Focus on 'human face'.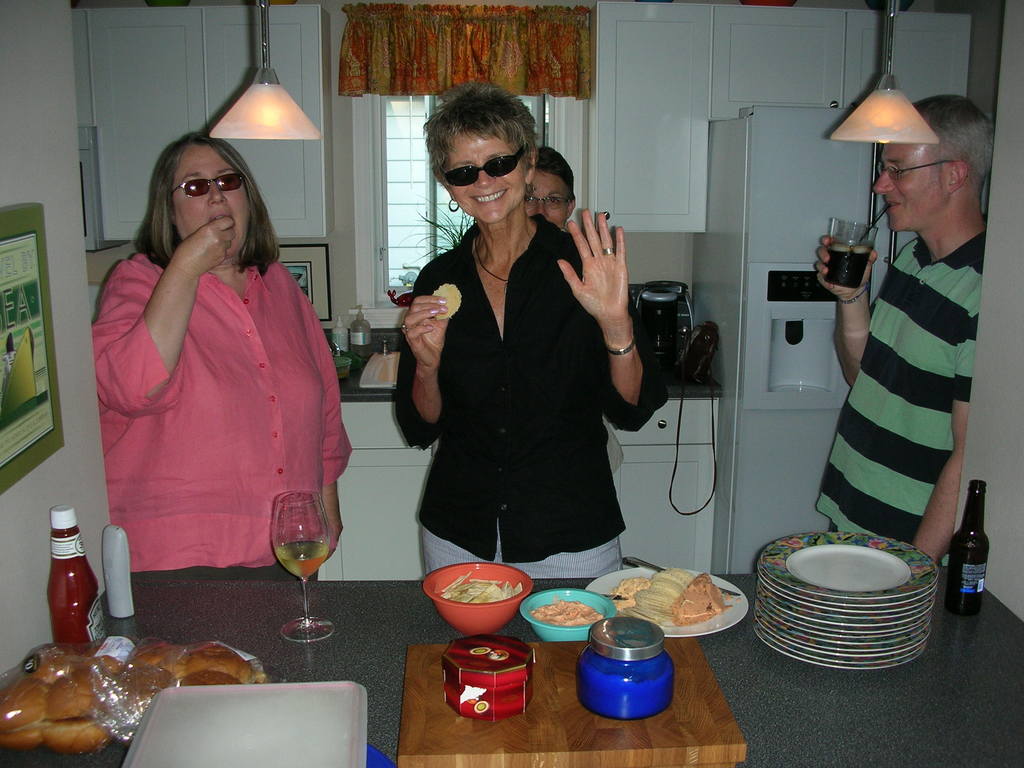
Focused at [x1=446, y1=129, x2=530, y2=220].
